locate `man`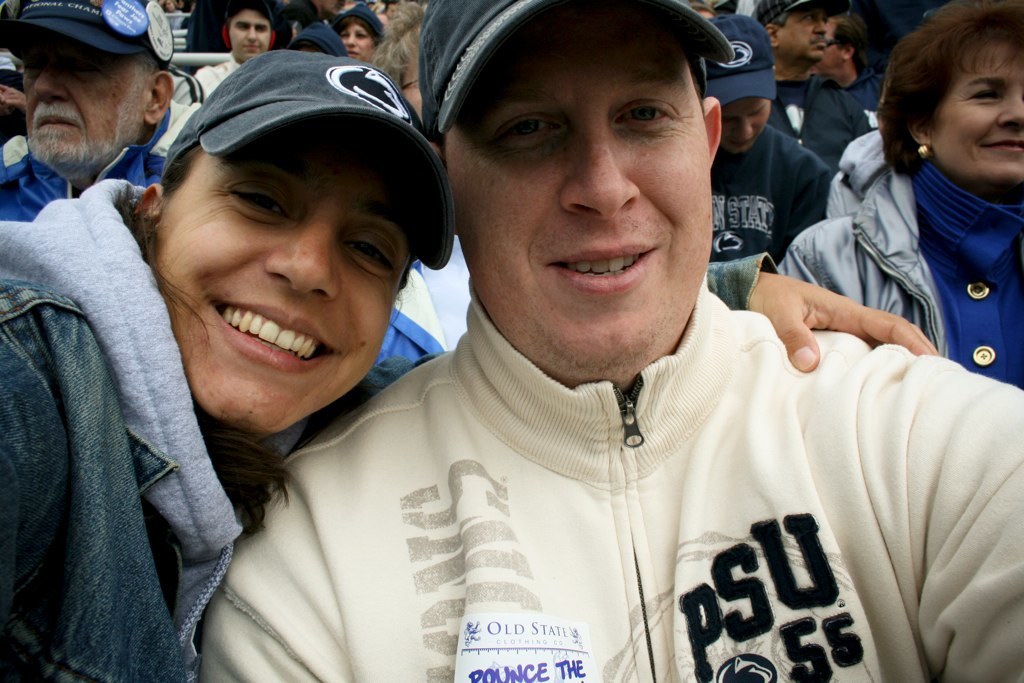
rect(708, 9, 834, 269)
